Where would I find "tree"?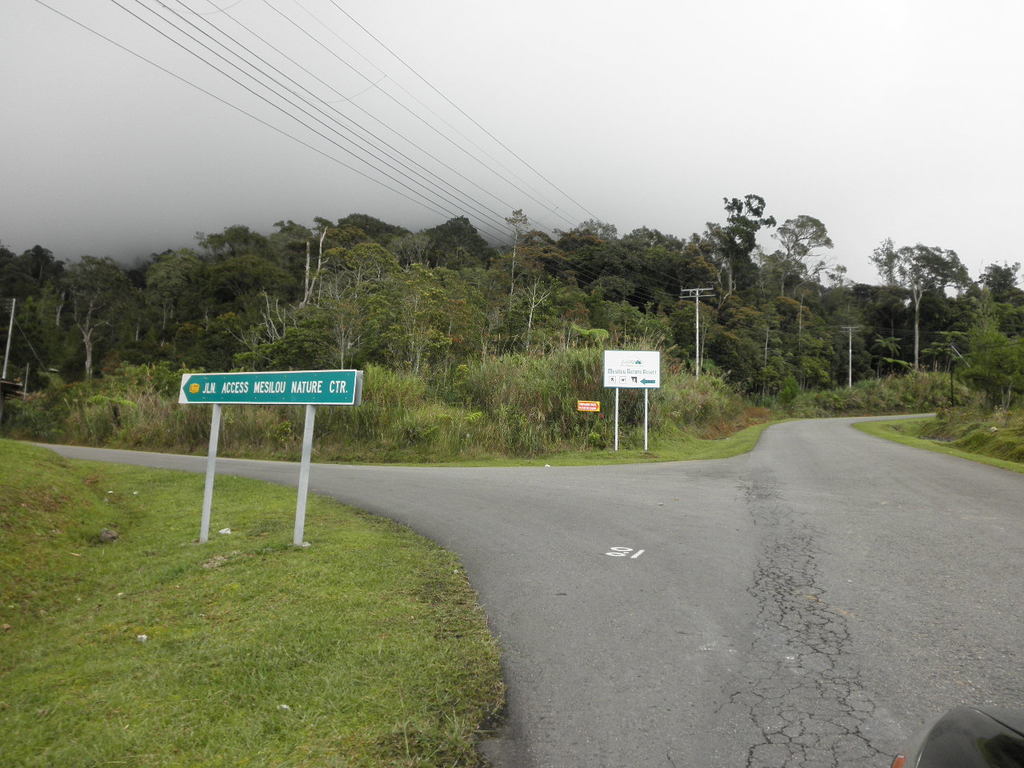
At region(640, 282, 683, 326).
